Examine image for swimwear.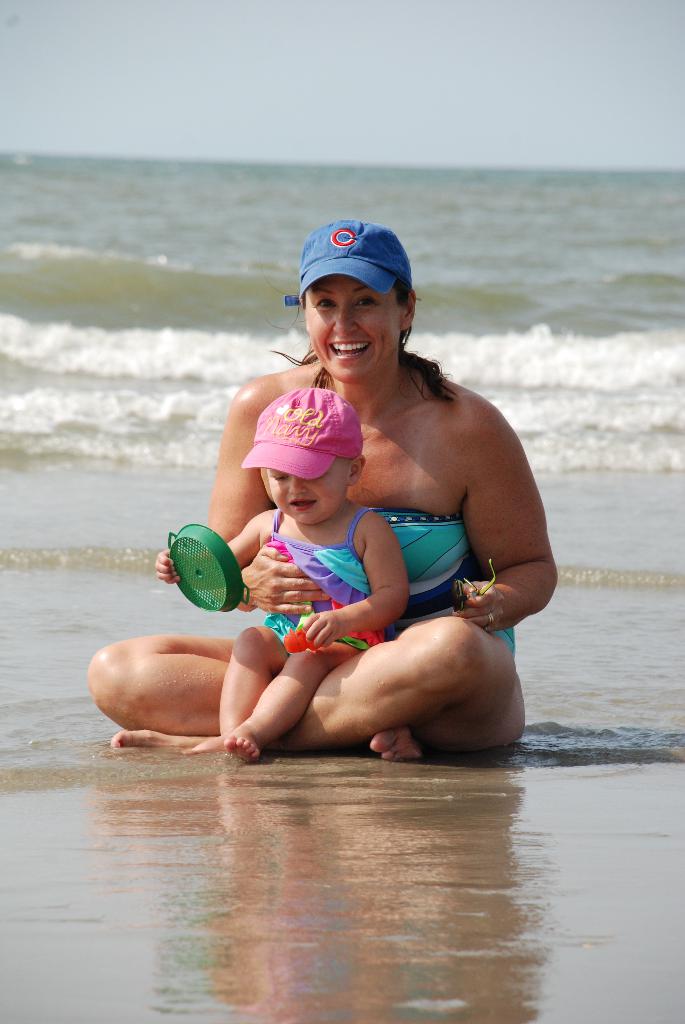
Examination result: <region>262, 506, 377, 657</region>.
